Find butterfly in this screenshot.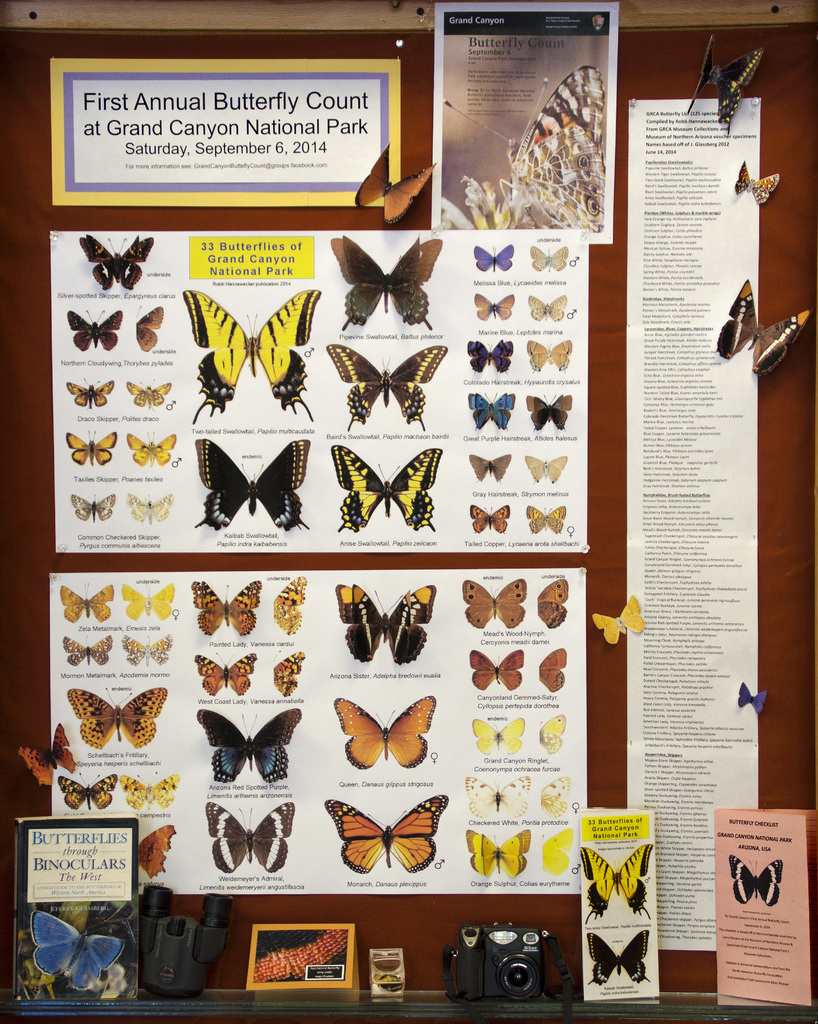
The bounding box for butterfly is detection(193, 654, 258, 696).
